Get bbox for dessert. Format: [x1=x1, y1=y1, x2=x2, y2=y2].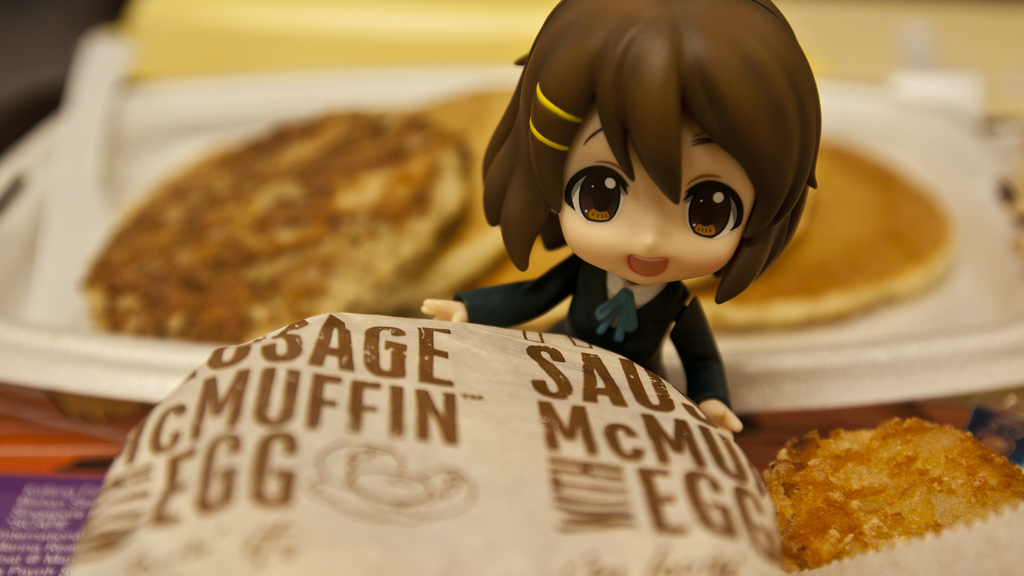
[x1=104, y1=93, x2=491, y2=338].
